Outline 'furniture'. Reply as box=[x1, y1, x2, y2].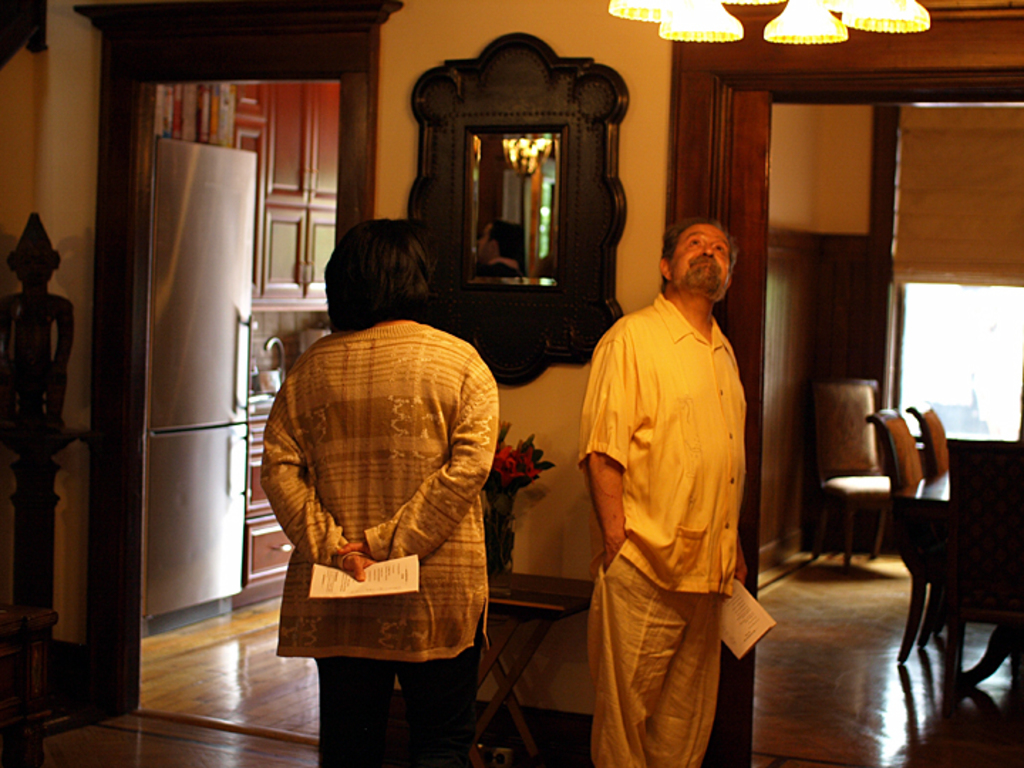
box=[896, 461, 1014, 690].
